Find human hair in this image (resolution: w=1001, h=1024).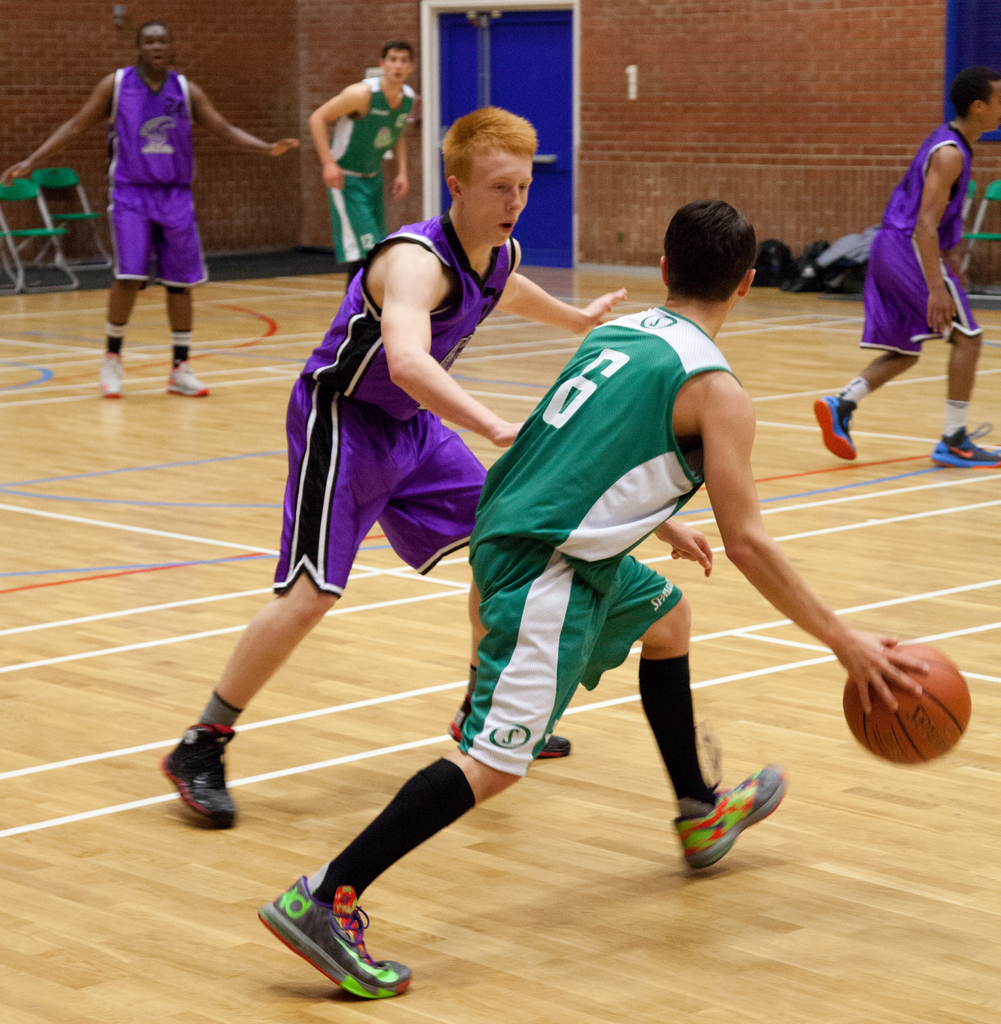
box=[372, 42, 421, 67].
